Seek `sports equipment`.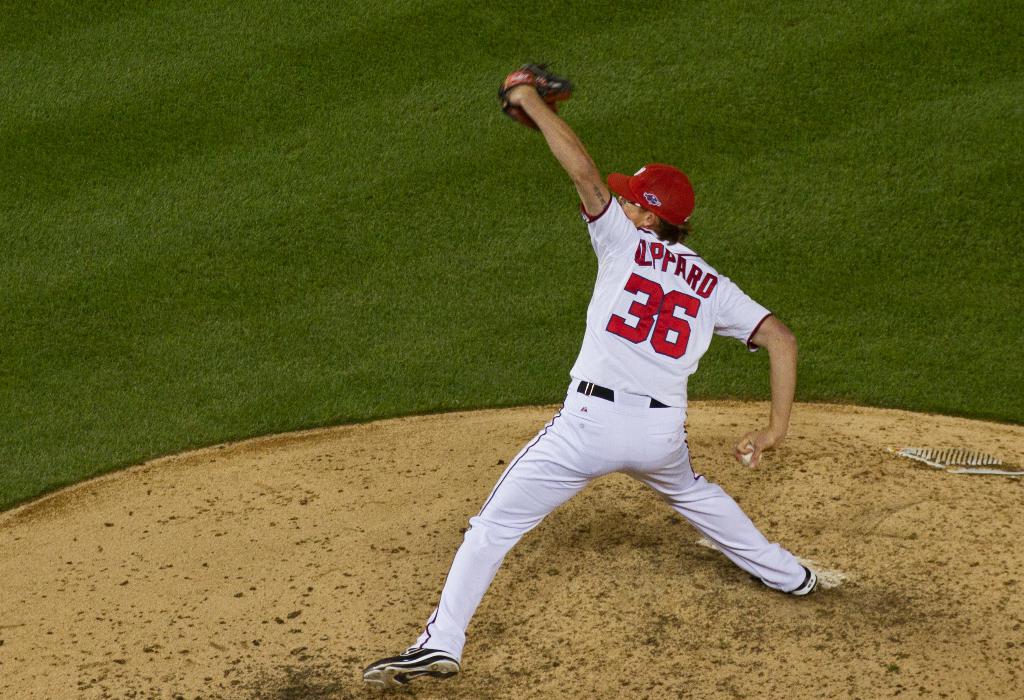
locate(364, 644, 462, 687).
